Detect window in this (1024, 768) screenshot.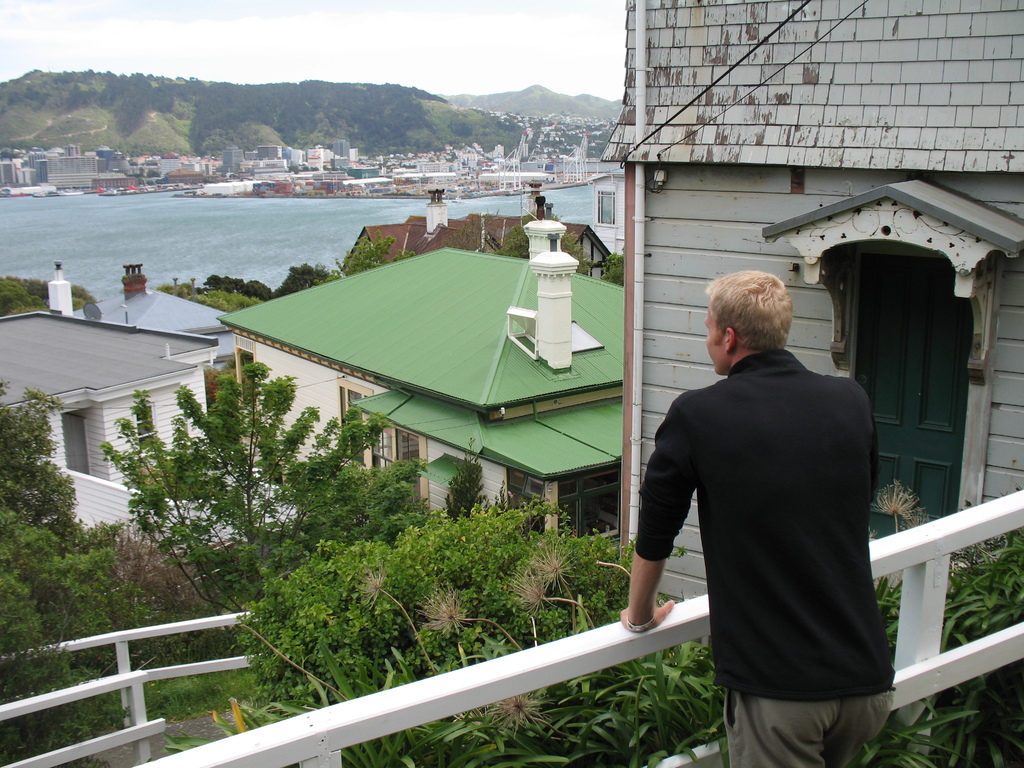
Detection: Rect(381, 417, 429, 502).
